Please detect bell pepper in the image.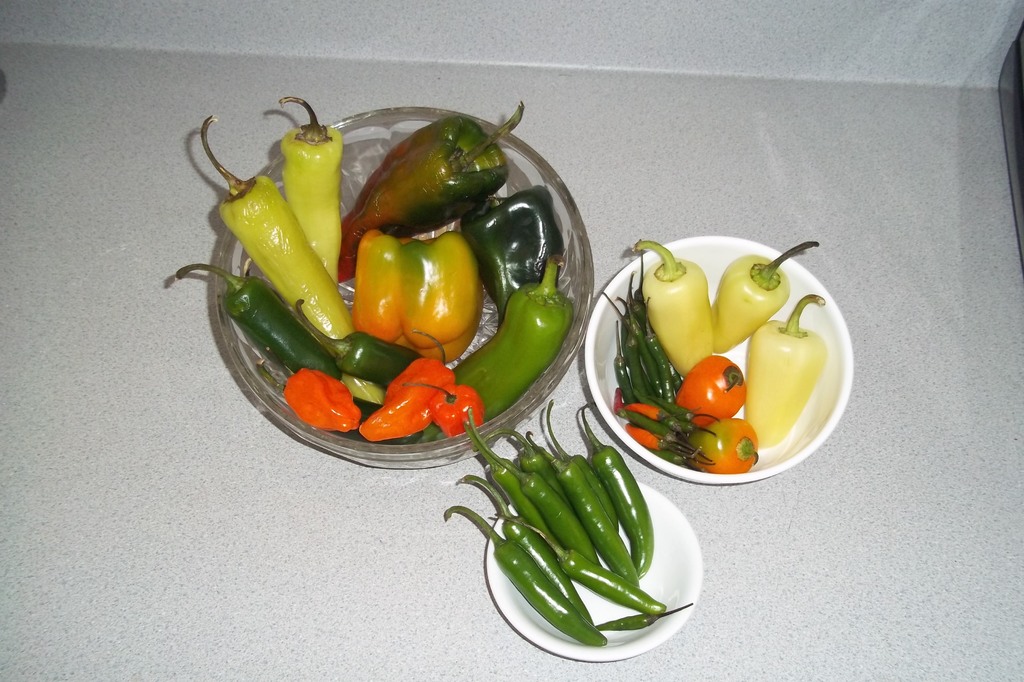
select_region(360, 327, 458, 439).
